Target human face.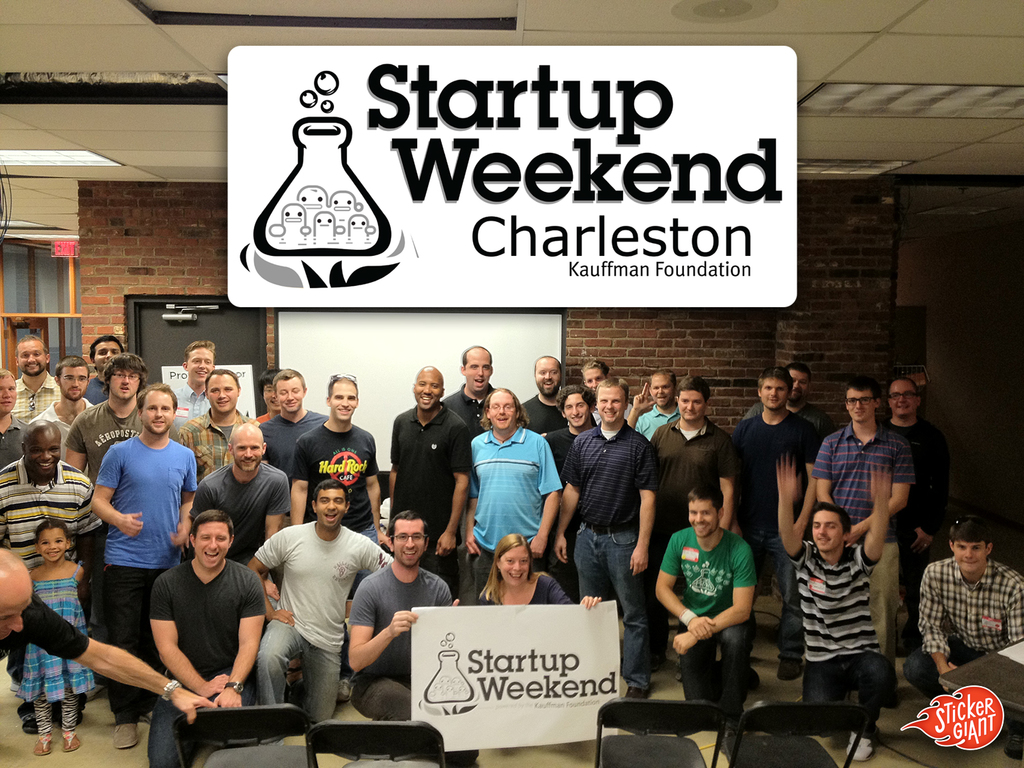
Target region: (x1=111, y1=359, x2=144, y2=401).
